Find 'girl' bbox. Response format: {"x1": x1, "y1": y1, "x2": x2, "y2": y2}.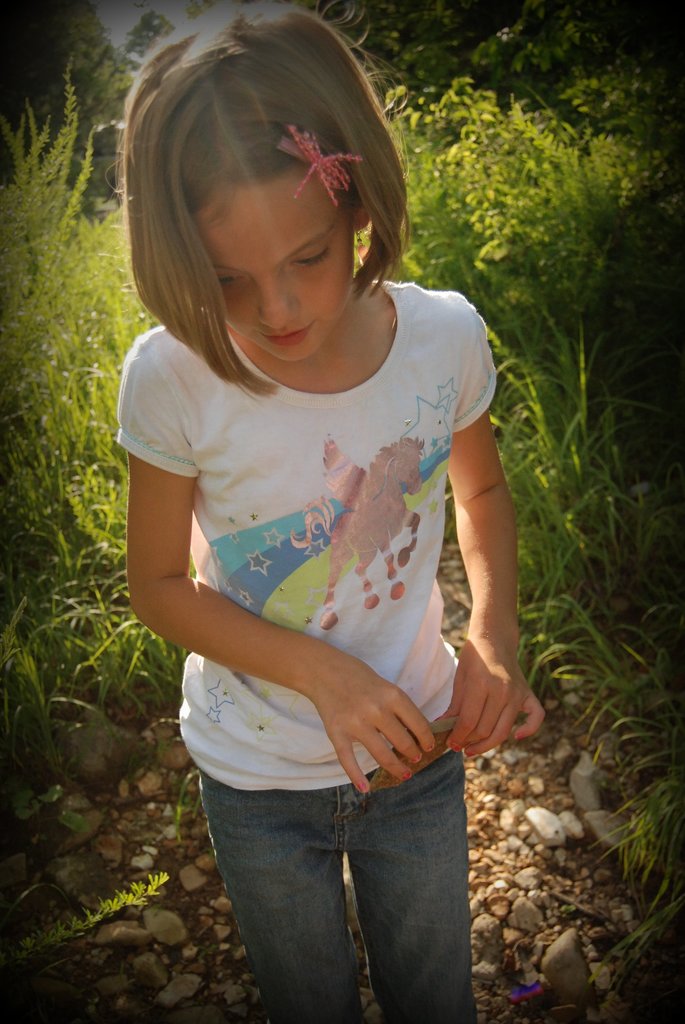
{"x1": 111, "y1": 0, "x2": 547, "y2": 1023}.
